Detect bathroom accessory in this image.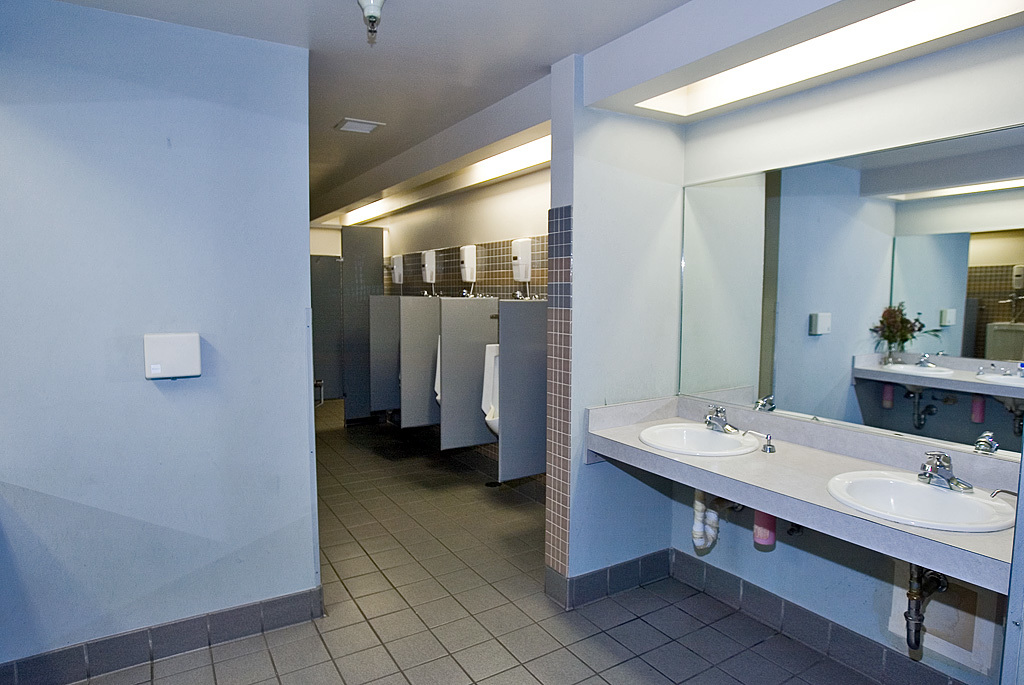
Detection: (461, 289, 482, 300).
